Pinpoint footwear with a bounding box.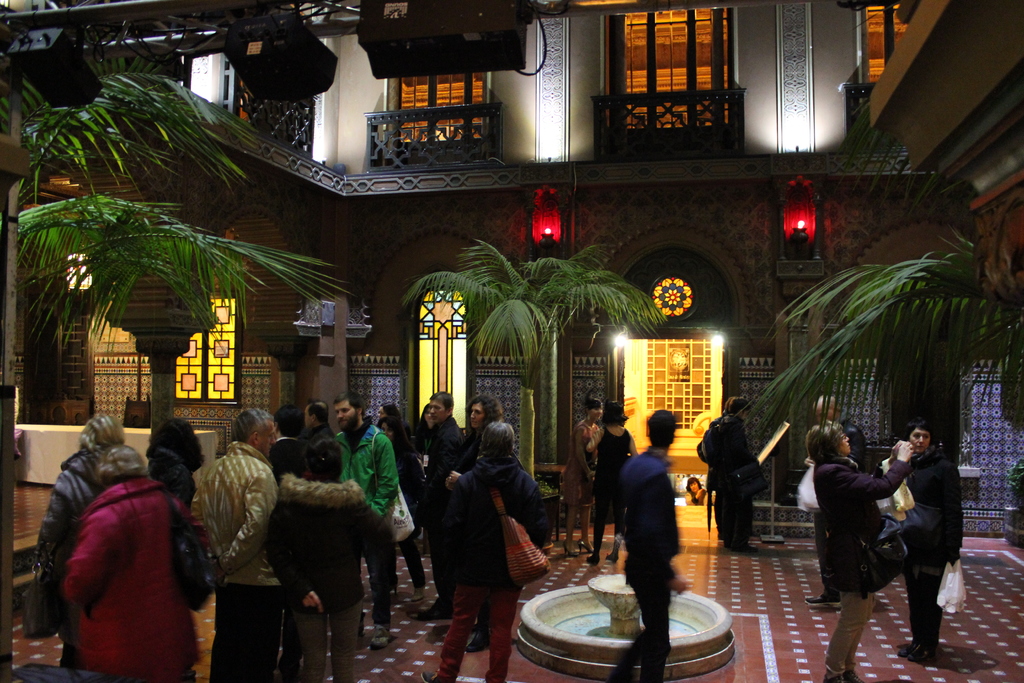
box(607, 539, 619, 558).
